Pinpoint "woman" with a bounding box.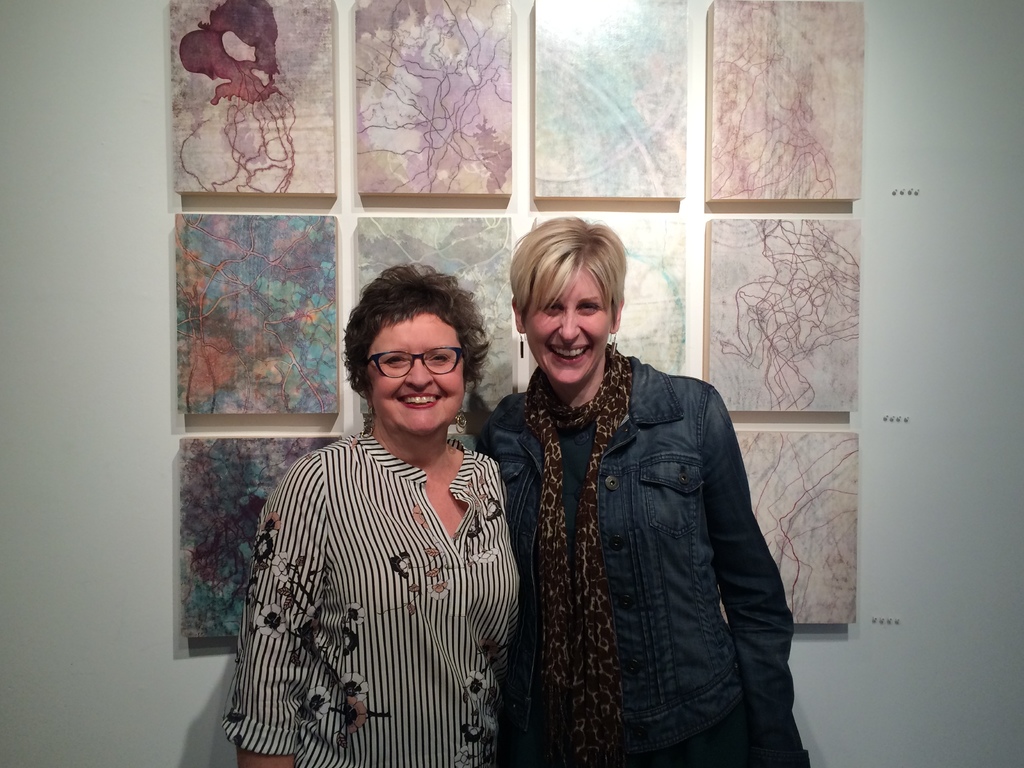
l=230, t=268, r=541, b=767.
